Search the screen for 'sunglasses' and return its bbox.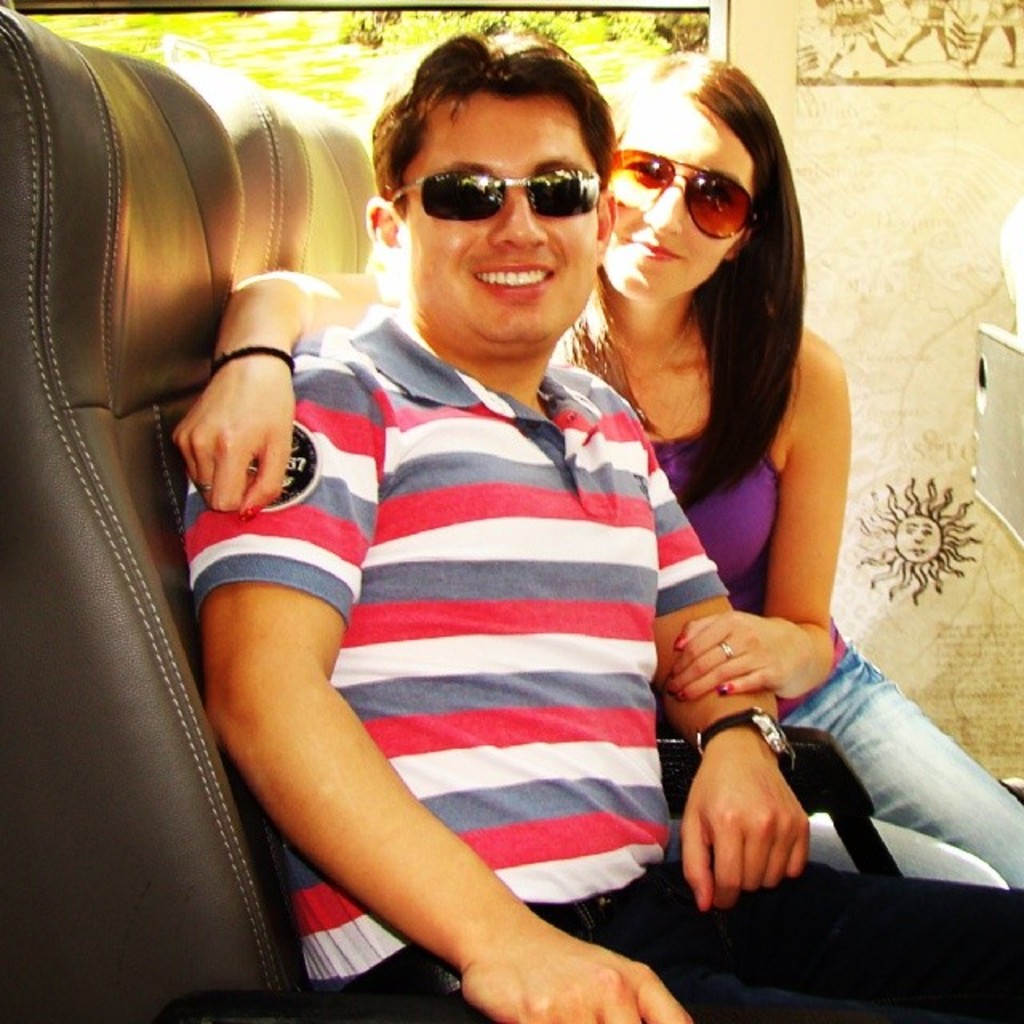
Found: <bbox>616, 149, 755, 240</bbox>.
